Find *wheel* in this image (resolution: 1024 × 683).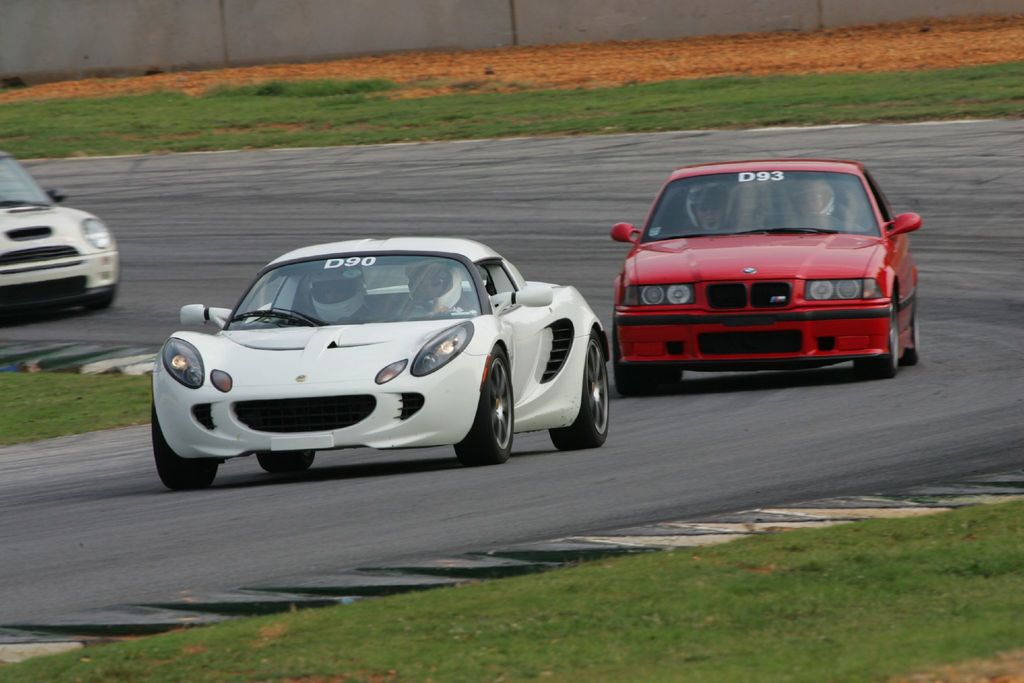
{"left": 397, "top": 298, "right": 445, "bottom": 314}.
